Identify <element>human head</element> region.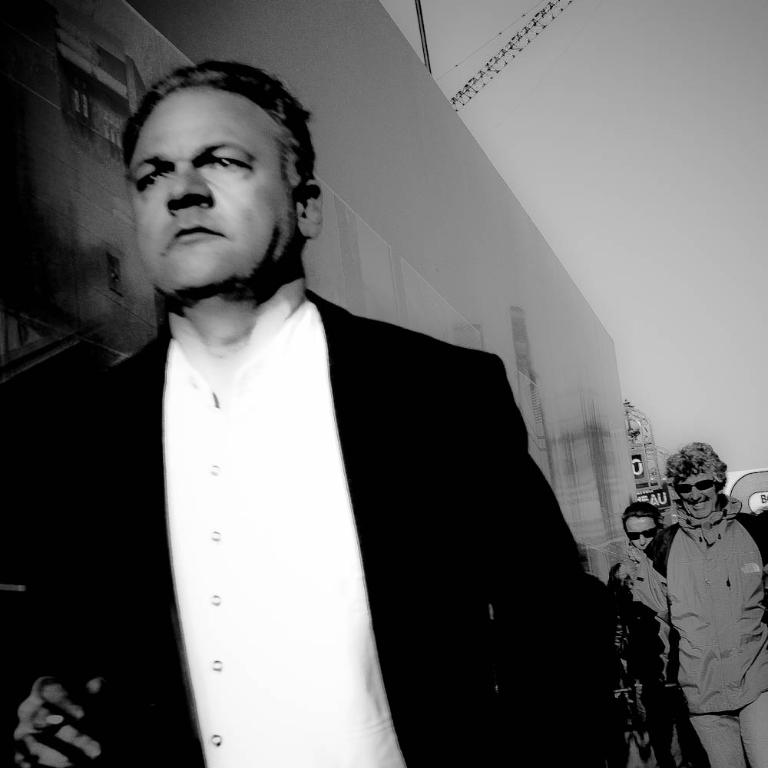
Region: (107,41,333,288).
